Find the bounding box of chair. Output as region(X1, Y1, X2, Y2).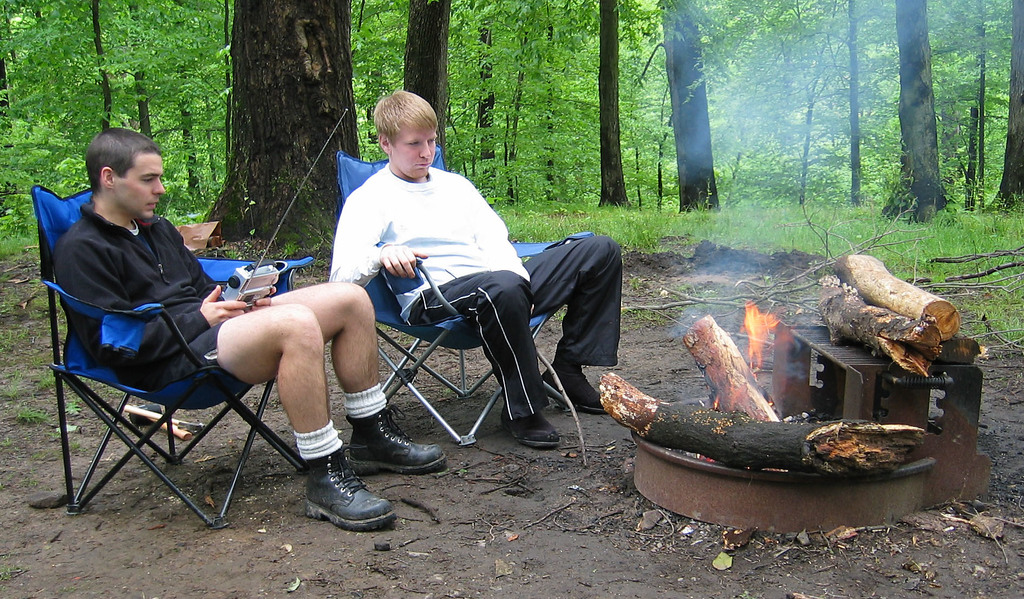
region(332, 155, 596, 447).
